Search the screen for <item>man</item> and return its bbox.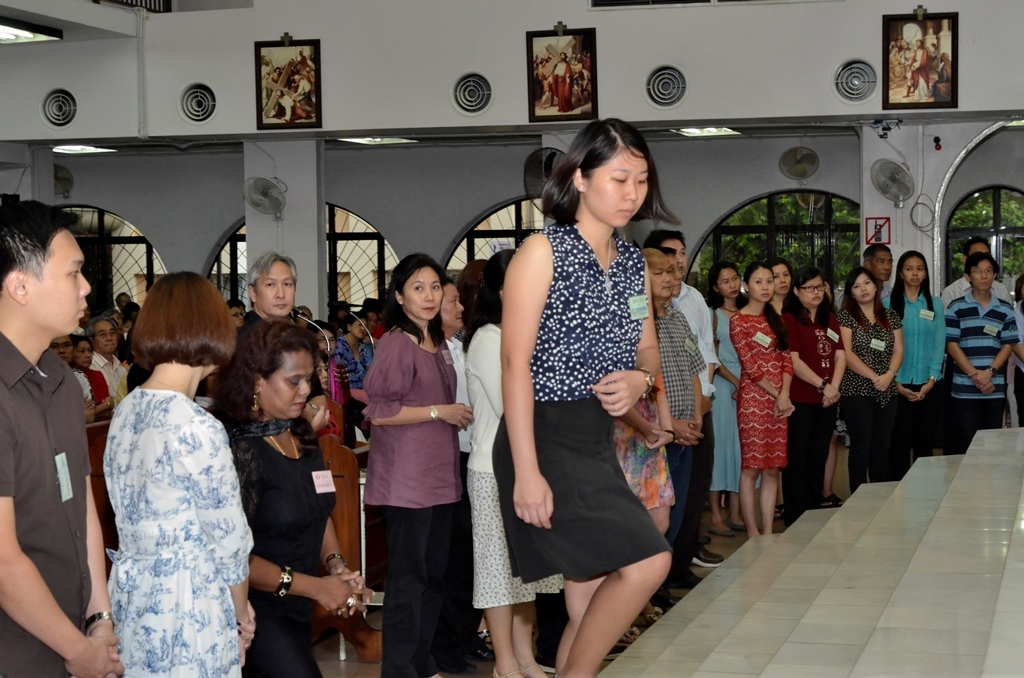
Found: detection(212, 253, 333, 436).
